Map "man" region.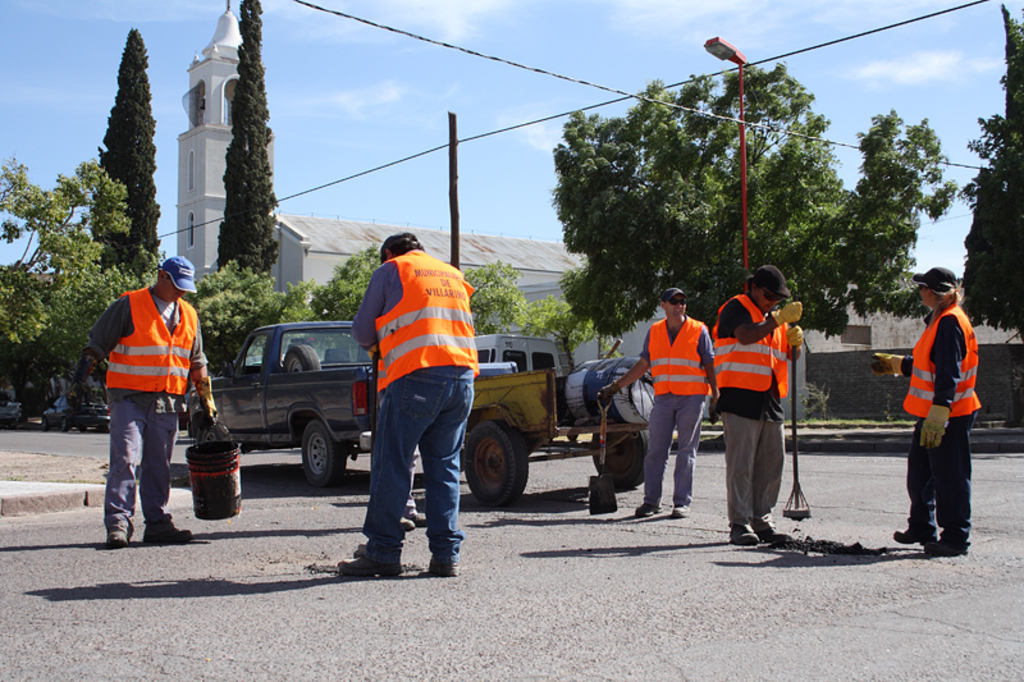
Mapped to left=603, top=289, right=718, bottom=514.
